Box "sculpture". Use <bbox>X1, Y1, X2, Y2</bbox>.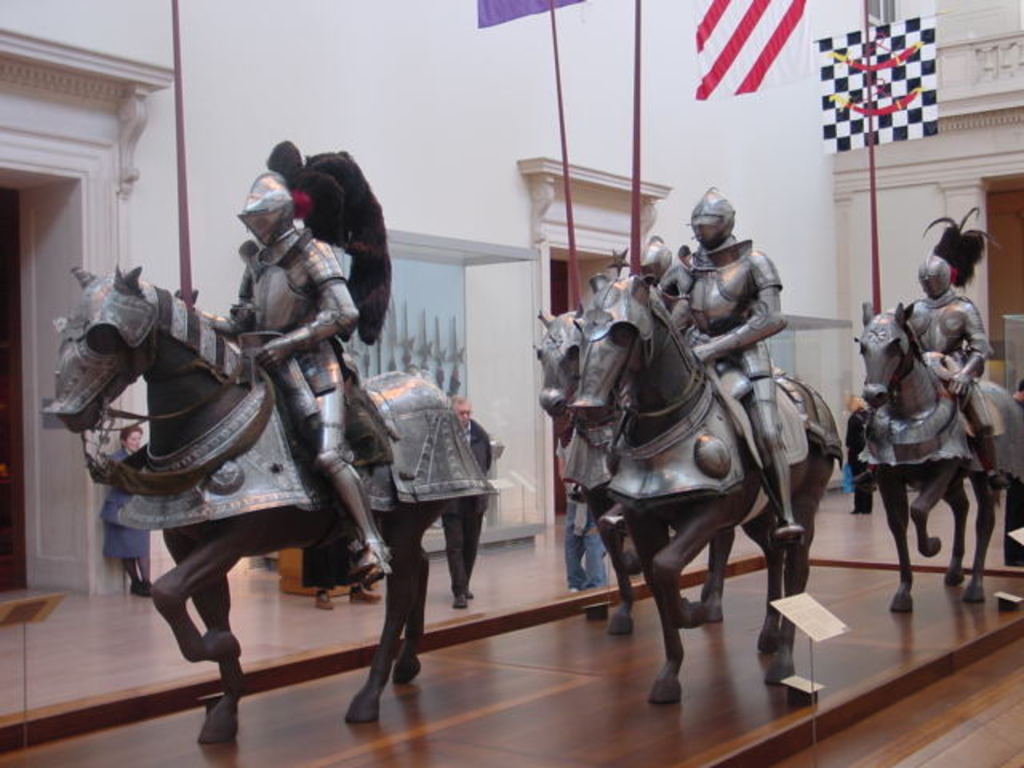
<bbox>59, 181, 493, 730</bbox>.
